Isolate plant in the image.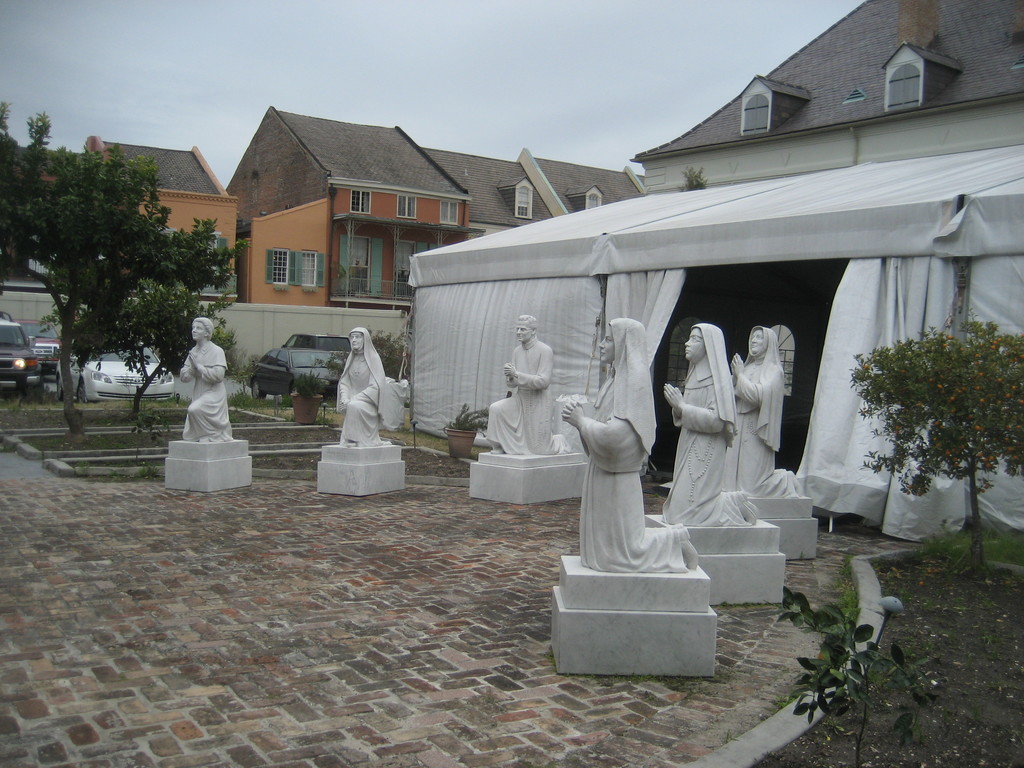
Isolated region: detection(836, 300, 1020, 553).
